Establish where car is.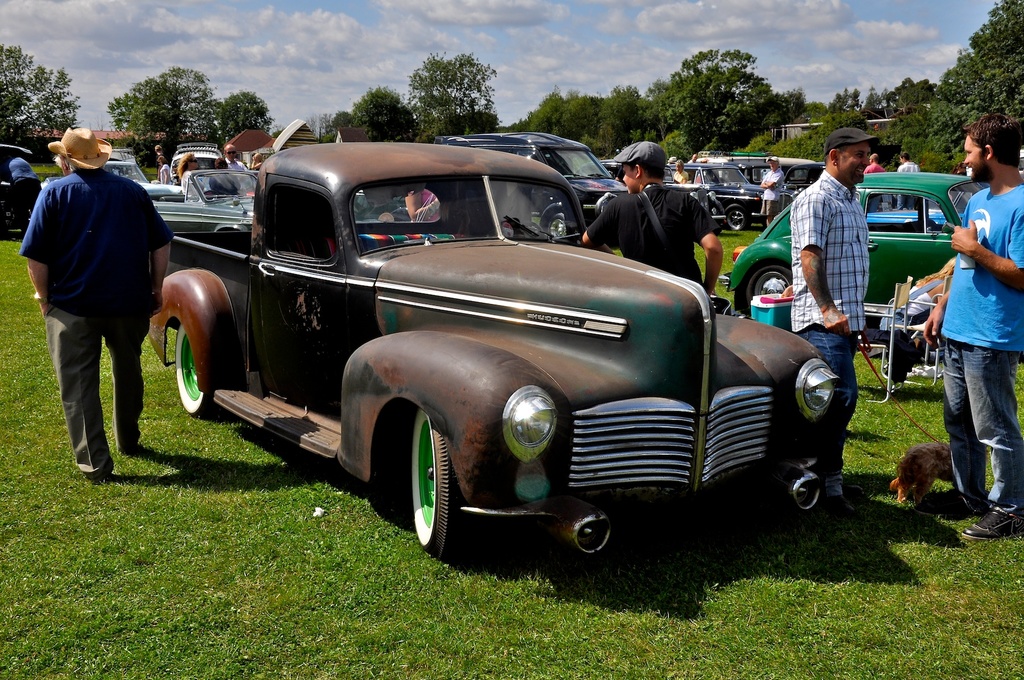
Established at (102, 162, 145, 183).
